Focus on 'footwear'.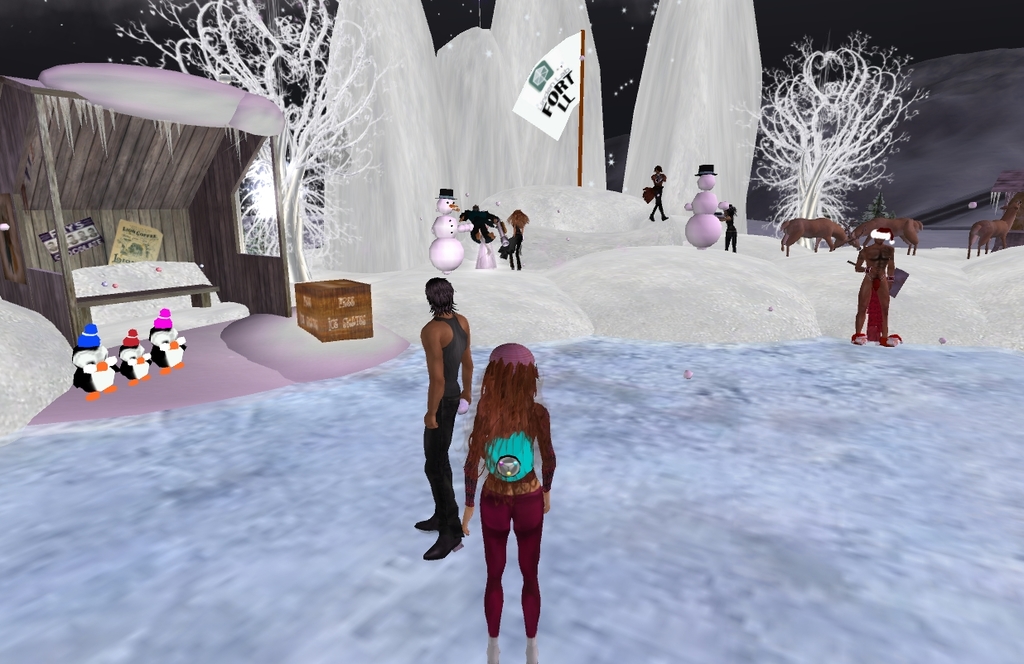
Focused at [x1=659, y1=213, x2=672, y2=221].
